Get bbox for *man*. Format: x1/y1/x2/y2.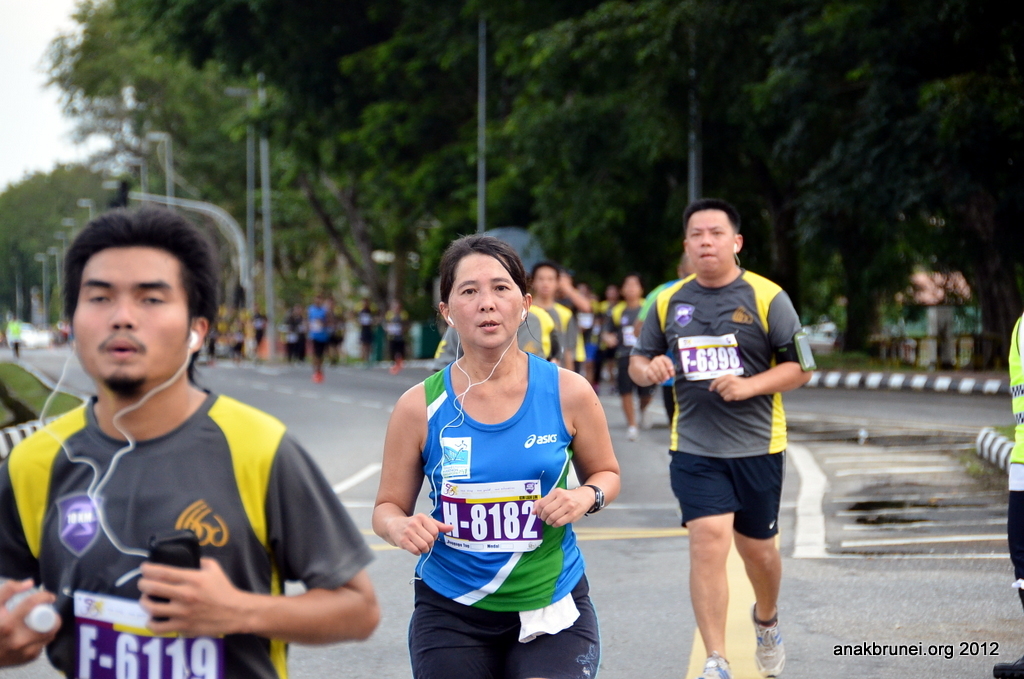
629/196/817/678.
